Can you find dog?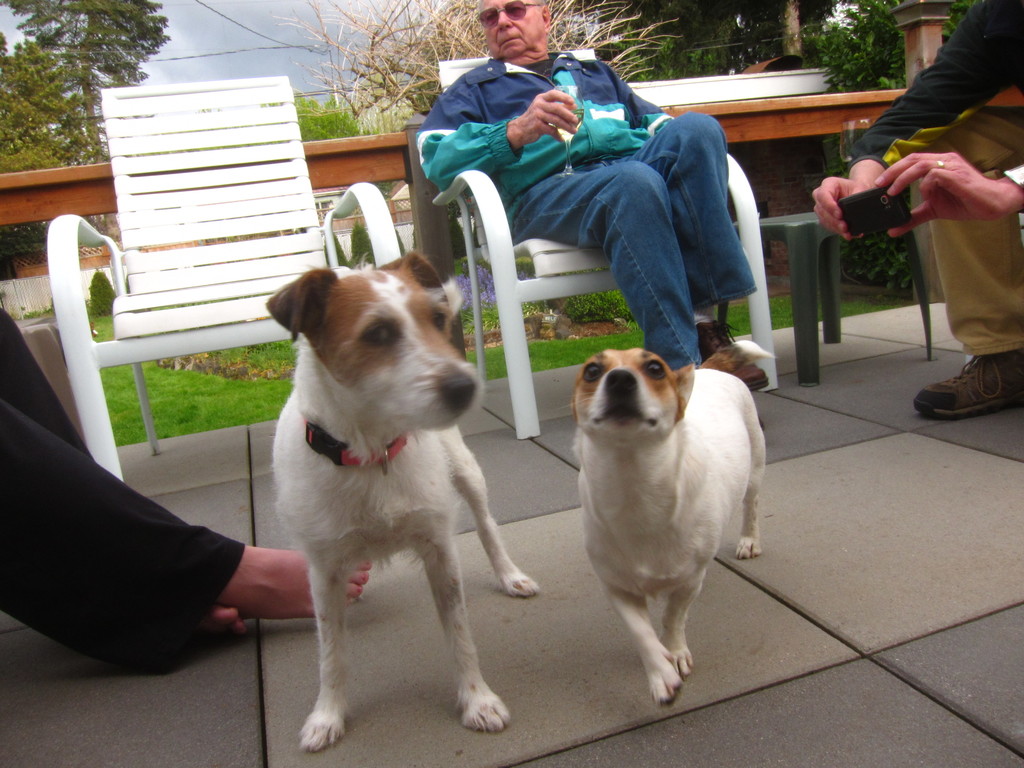
Yes, bounding box: pyautogui.locateOnScreen(263, 254, 543, 756).
